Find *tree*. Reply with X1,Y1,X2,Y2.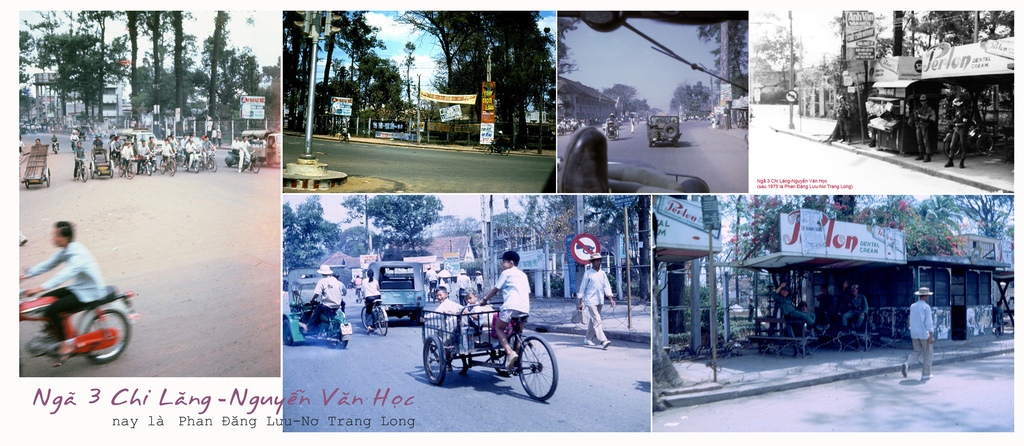
269,185,346,270.
